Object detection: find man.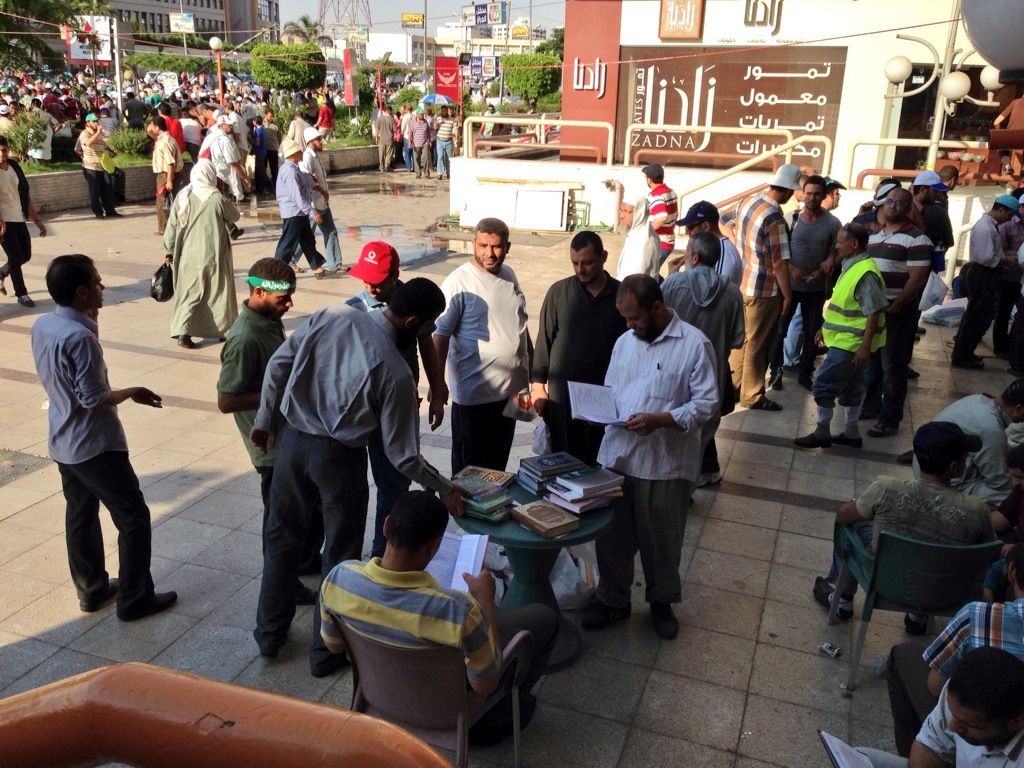
x1=5, y1=98, x2=26, y2=131.
